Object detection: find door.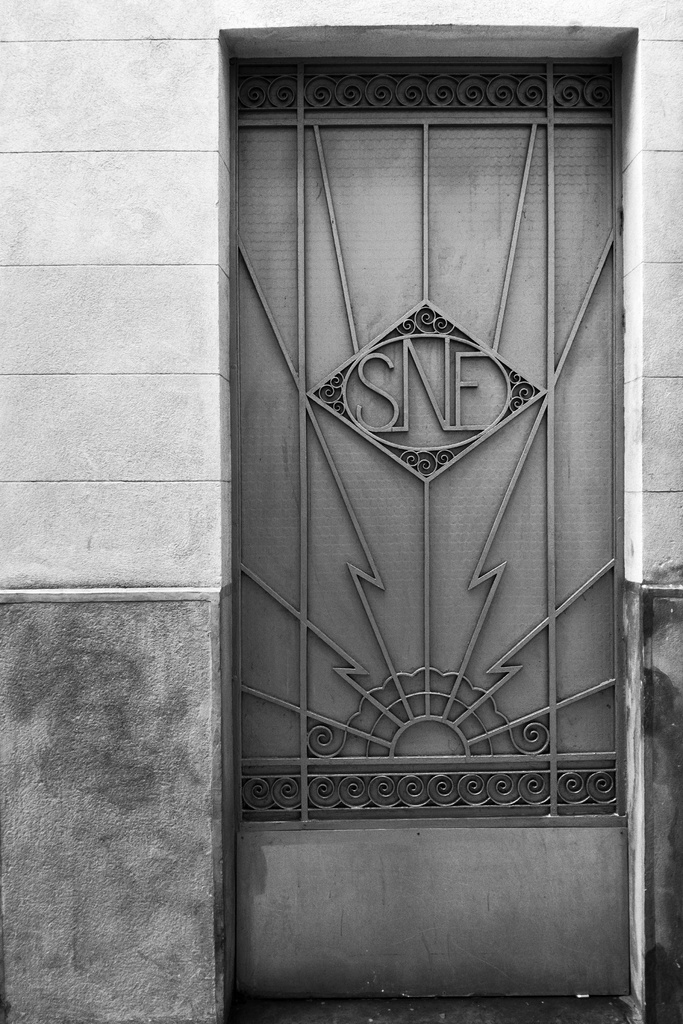
[199,93,656,1023].
